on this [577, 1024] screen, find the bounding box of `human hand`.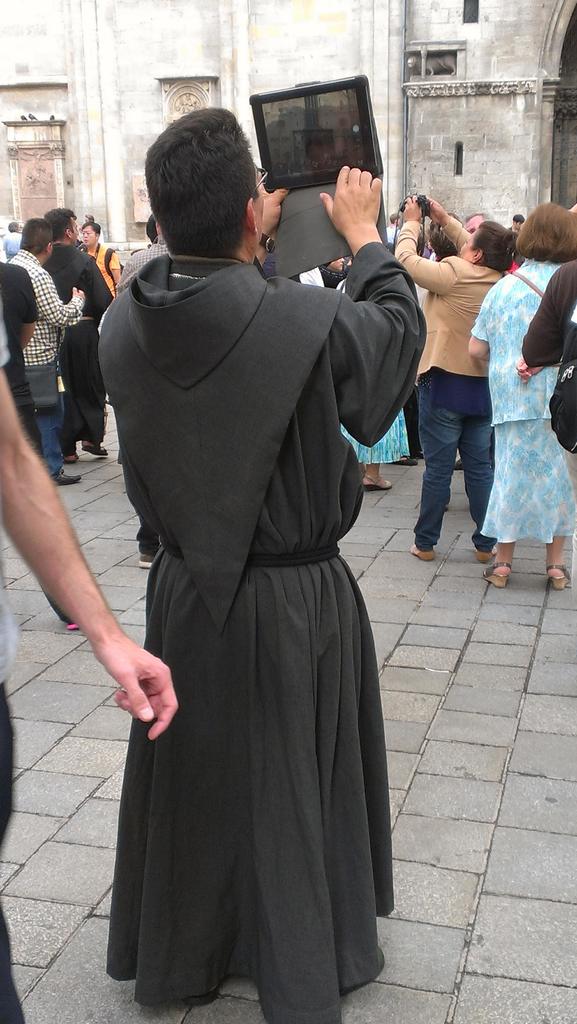
Bounding box: 97,631,179,743.
